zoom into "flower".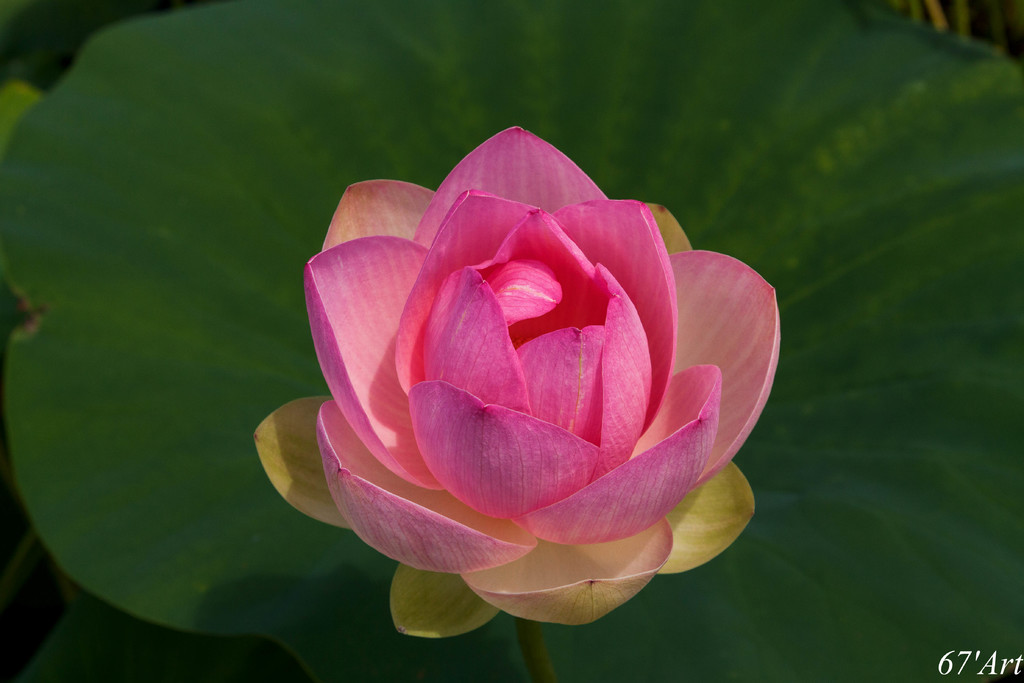
Zoom target: (x1=260, y1=138, x2=780, y2=627).
